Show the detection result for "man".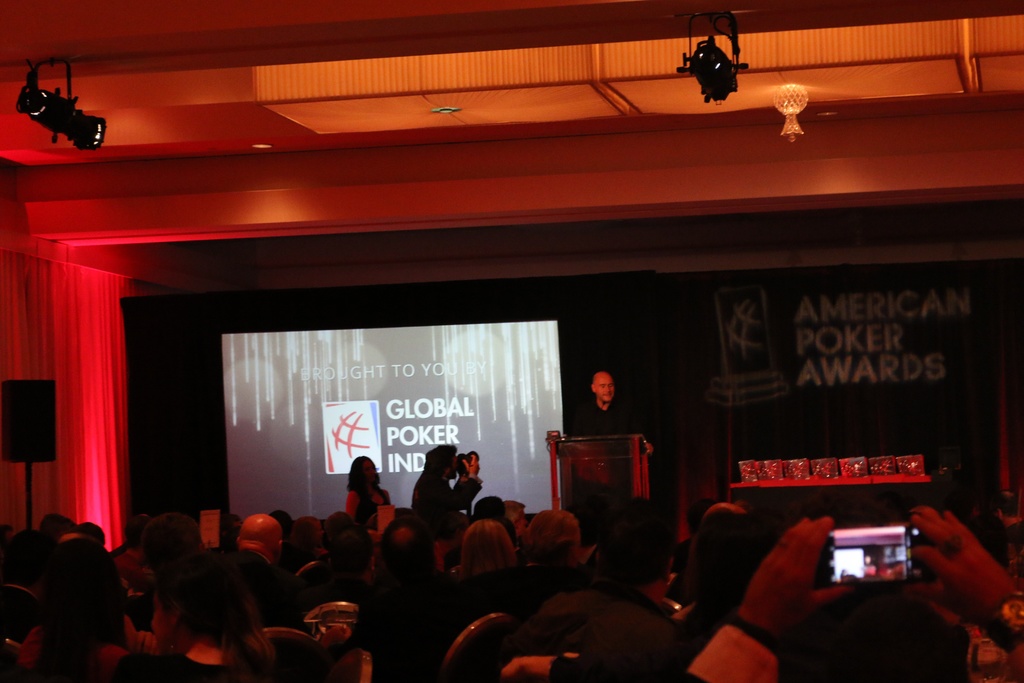
rect(676, 500, 1023, 682).
